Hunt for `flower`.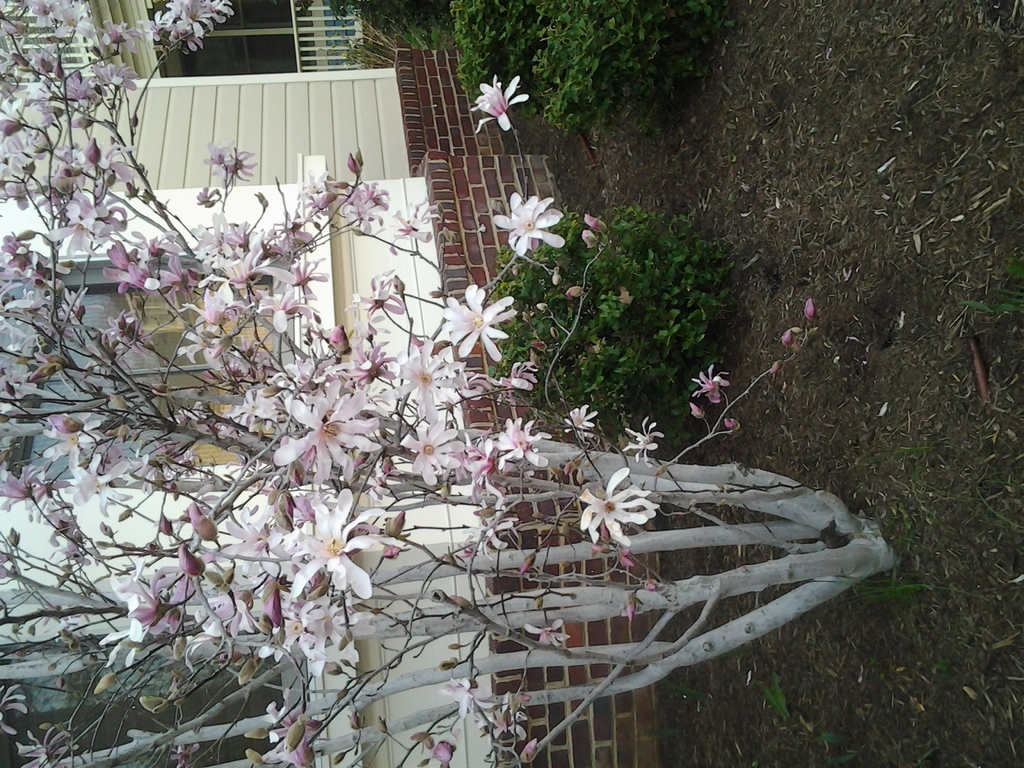
Hunted down at [x1=692, y1=360, x2=726, y2=405].
